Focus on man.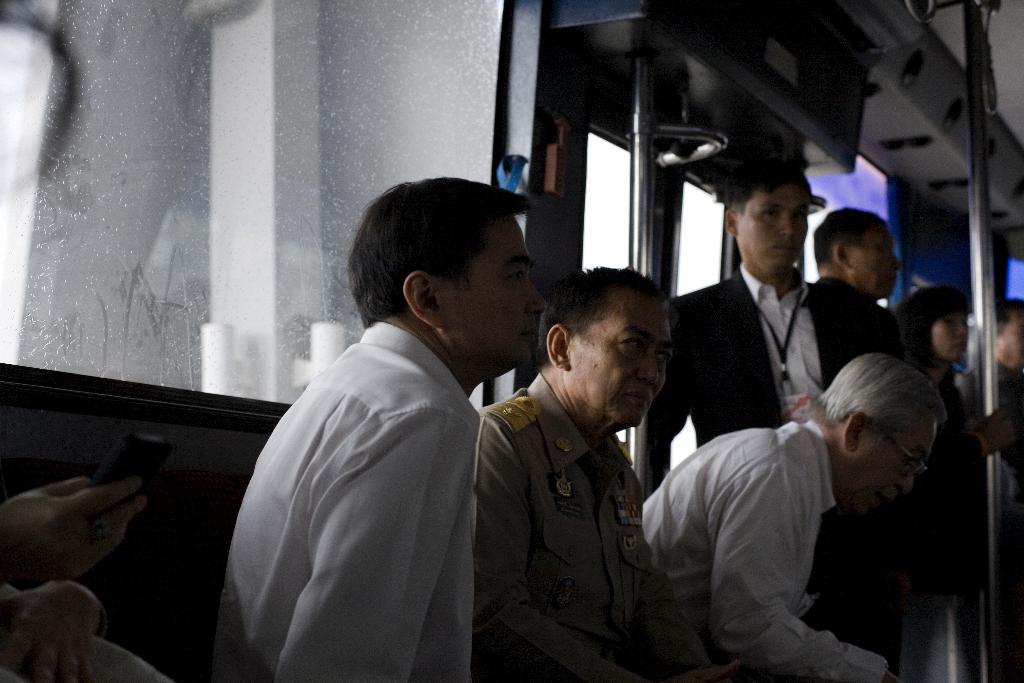
Focused at {"left": 643, "top": 158, "right": 964, "bottom": 682}.
